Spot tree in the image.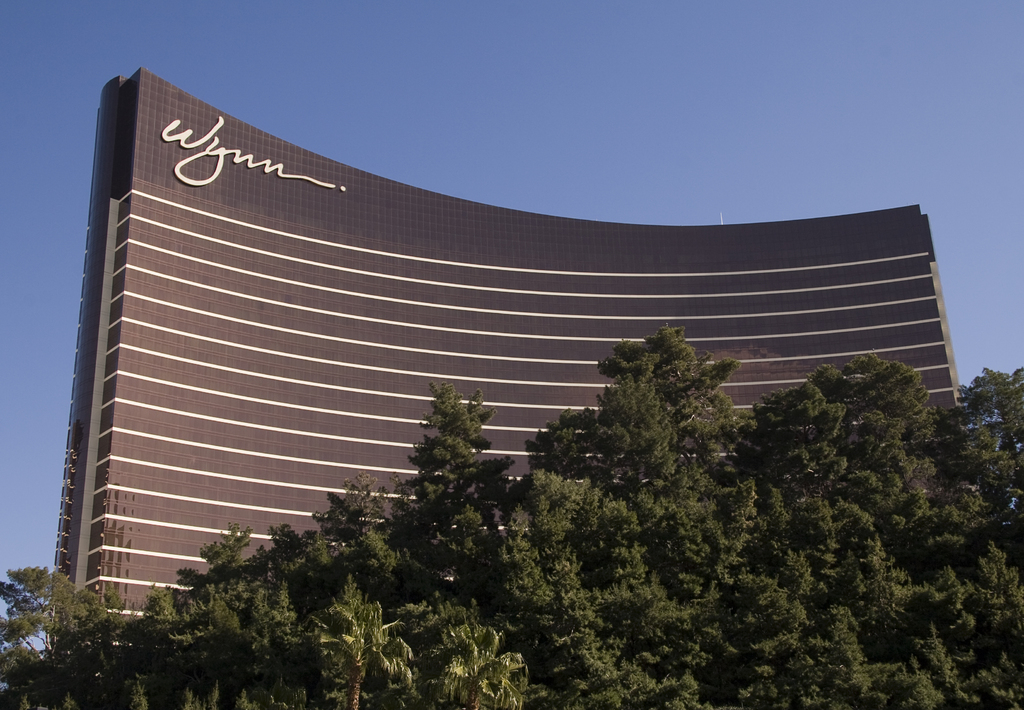
tree found at region(522, 471, 643, 697).
